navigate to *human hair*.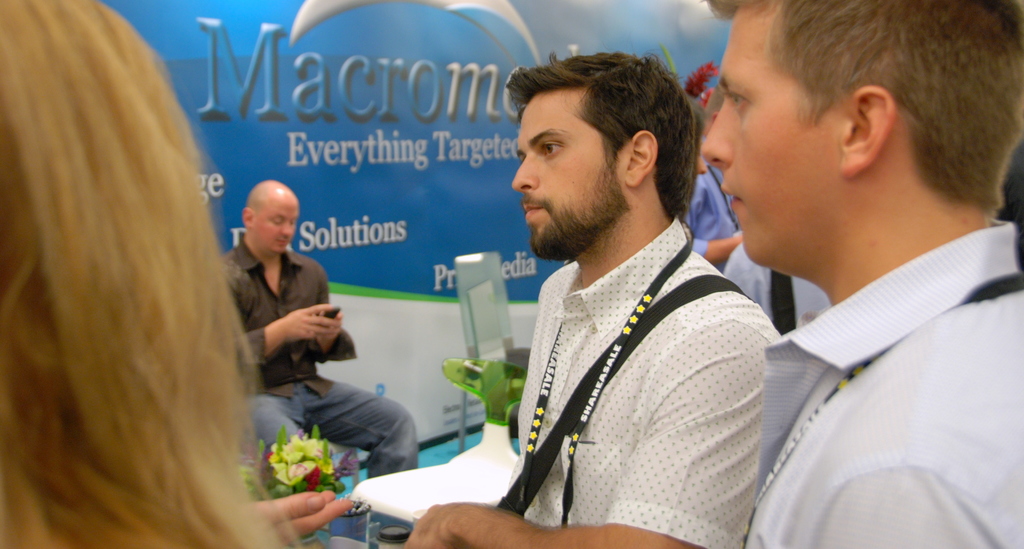
Navigation target: 698,0,1023,211.
